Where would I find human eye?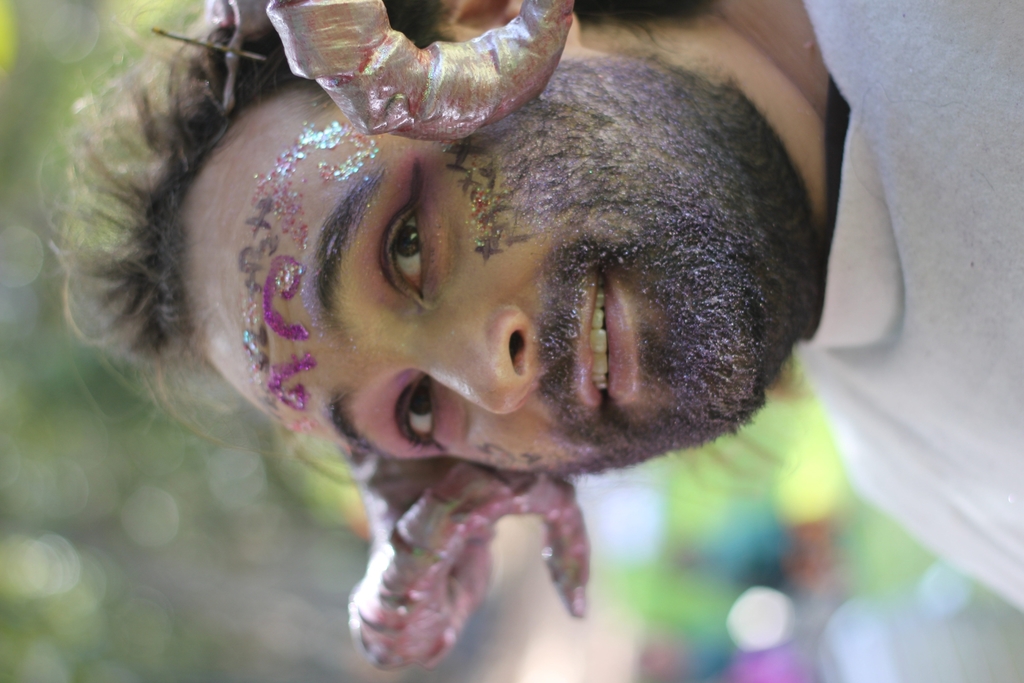
At BBox(360, 181, 444, 314).
